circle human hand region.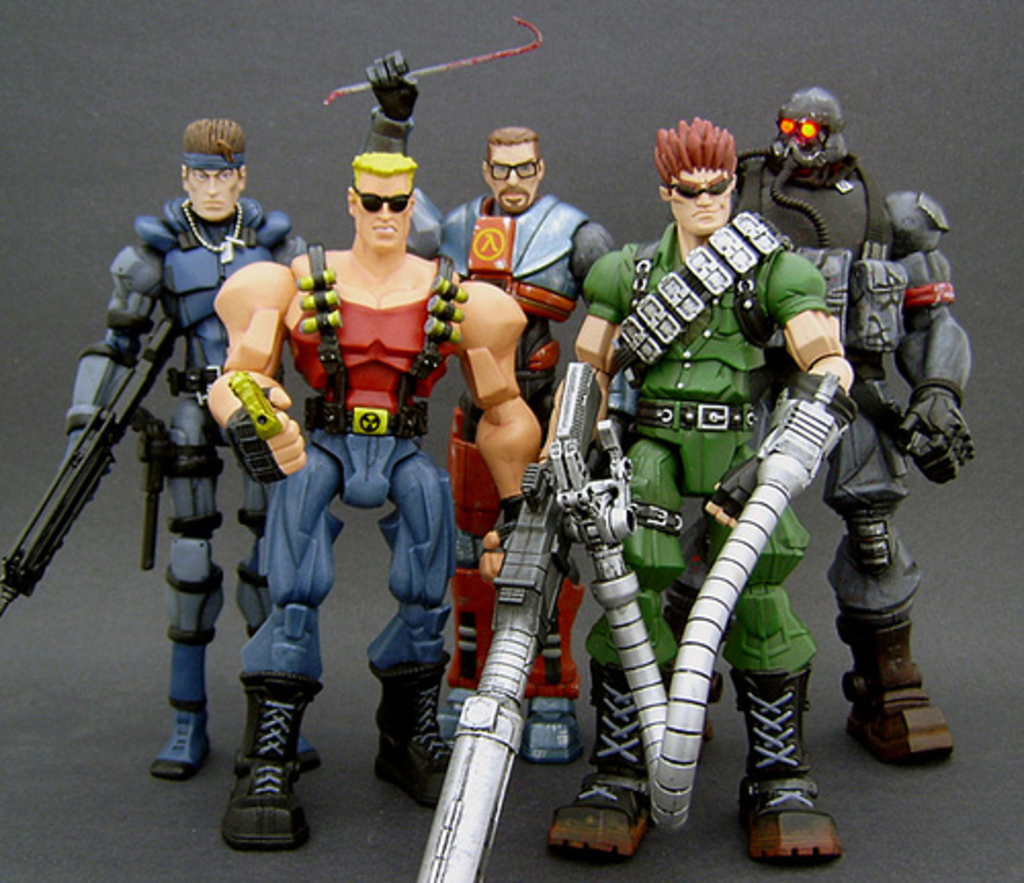
Region: locate(59, 426, 117, 467).
